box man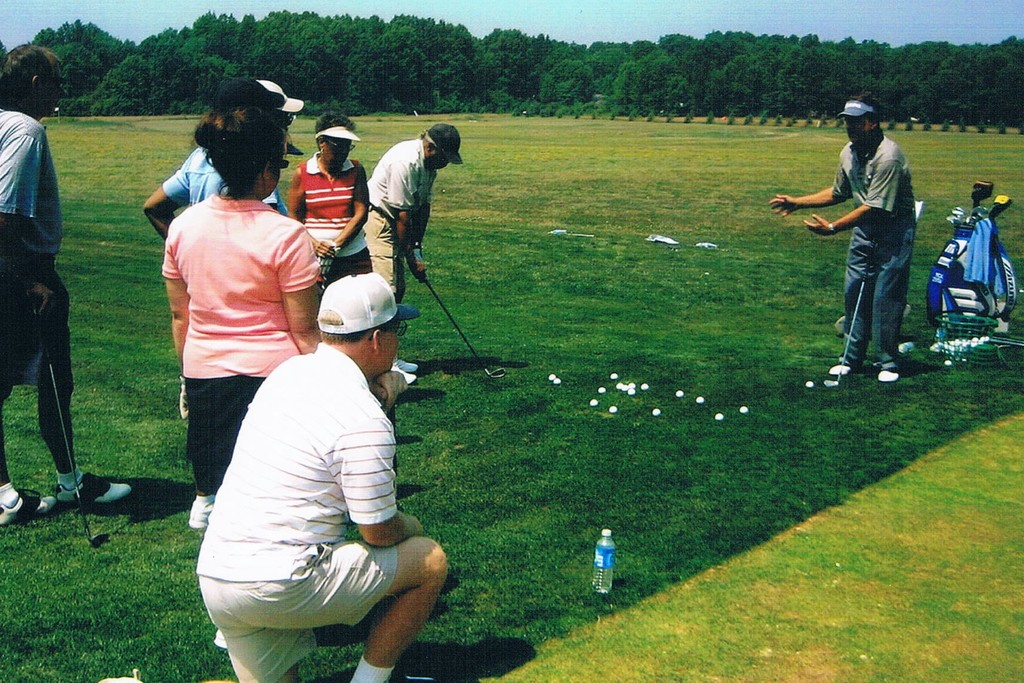
{"left": 762, "top": 89, "right": 924, "bottom": 384}
